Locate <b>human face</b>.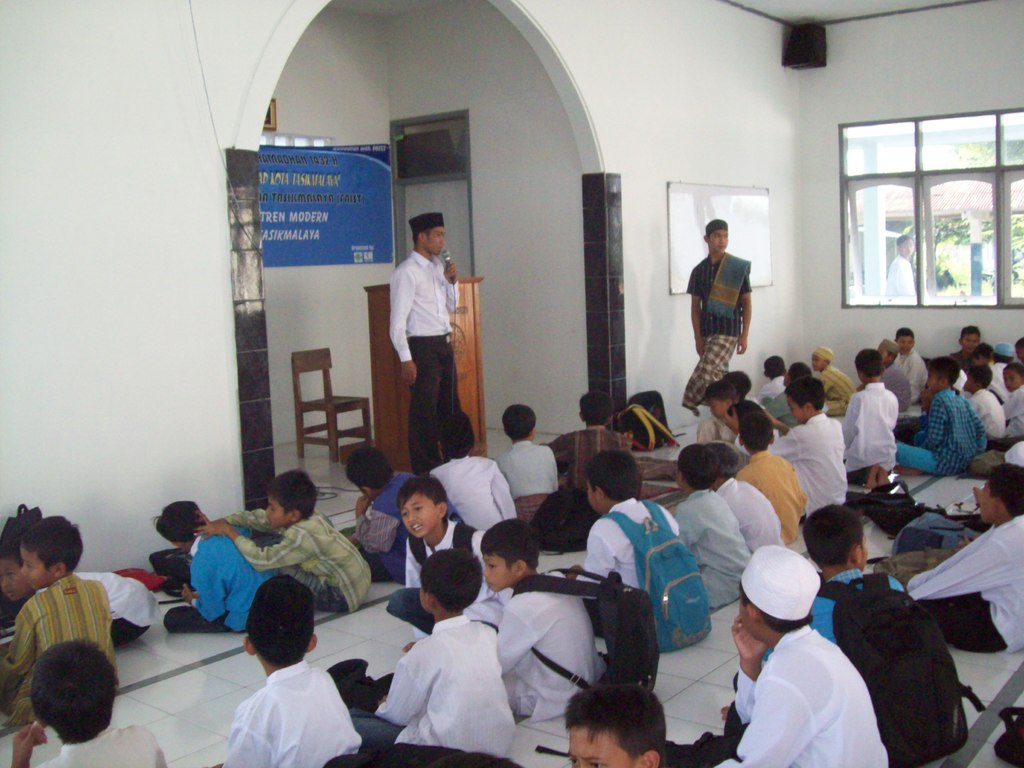
Bounding box: 977/470/995/522.
